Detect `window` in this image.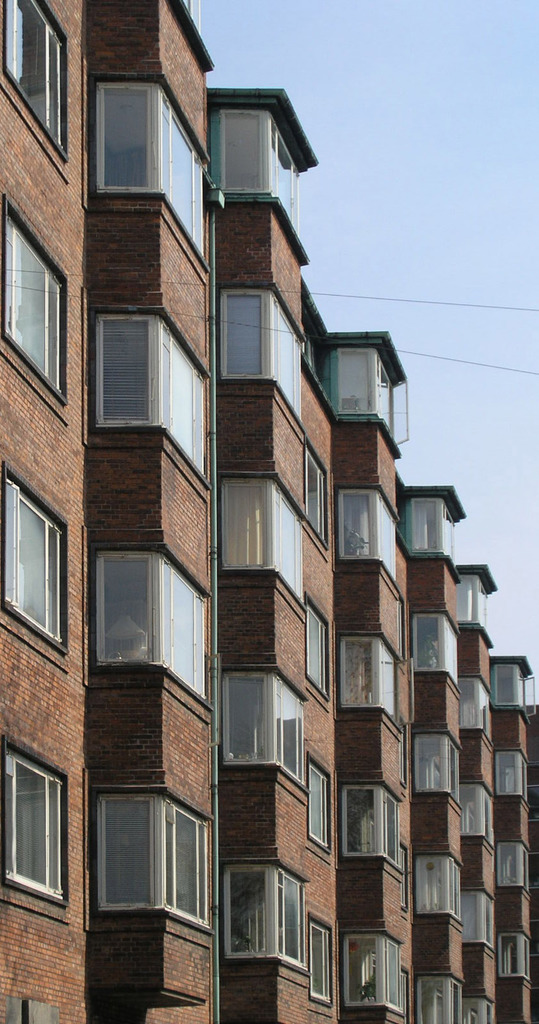
Detection: [100,550,207,701].
